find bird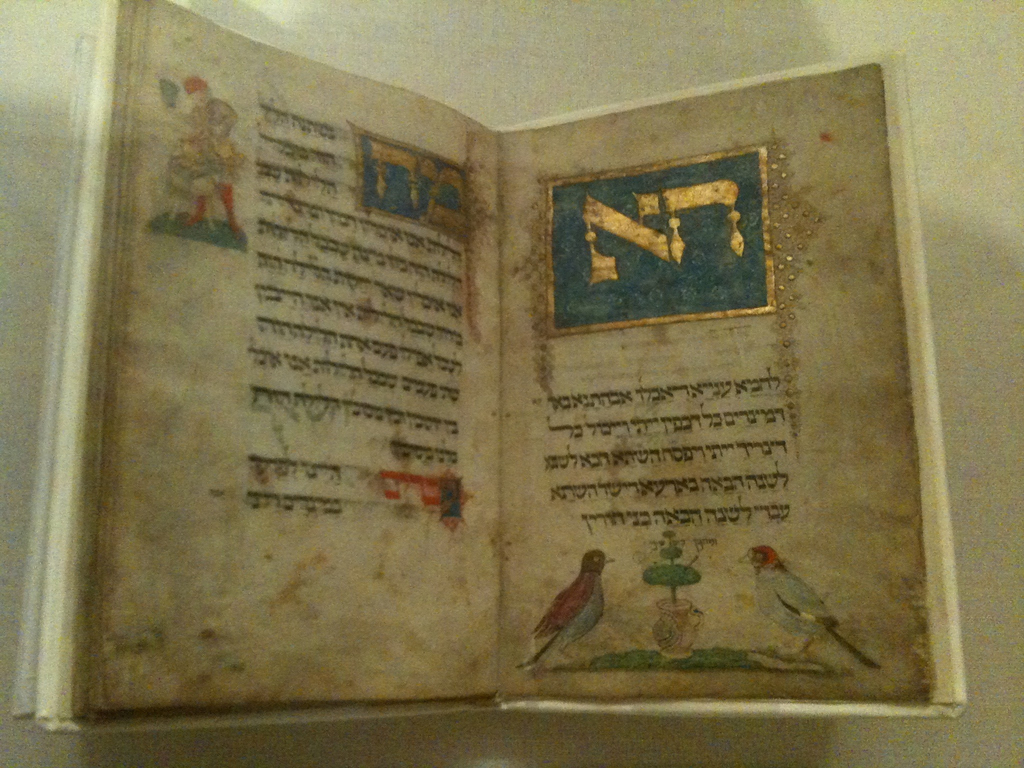
x1=515, y1=548, x2=616, y2=673
